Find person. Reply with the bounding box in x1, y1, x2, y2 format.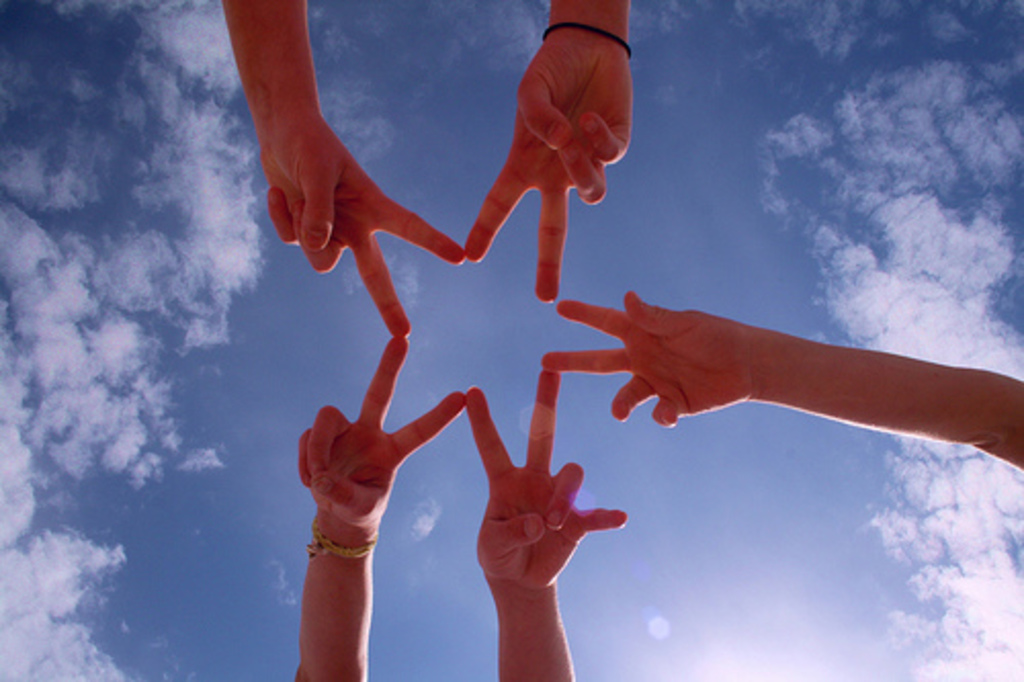
297, 334, 465, 680.
